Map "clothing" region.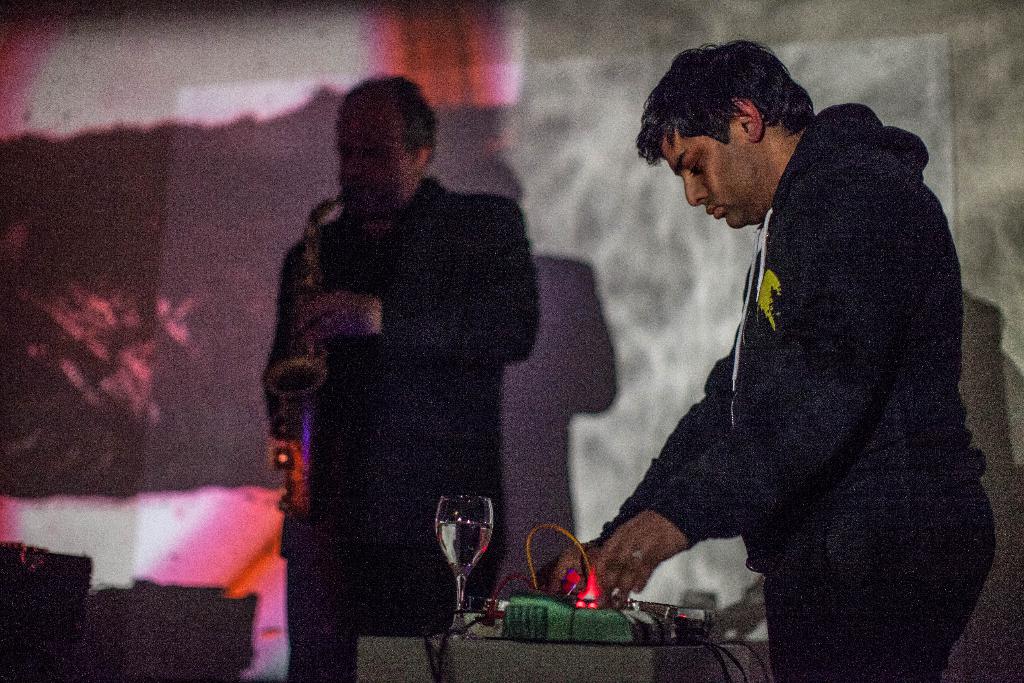
Mapped to select_region(592, 96, 996, 682).
